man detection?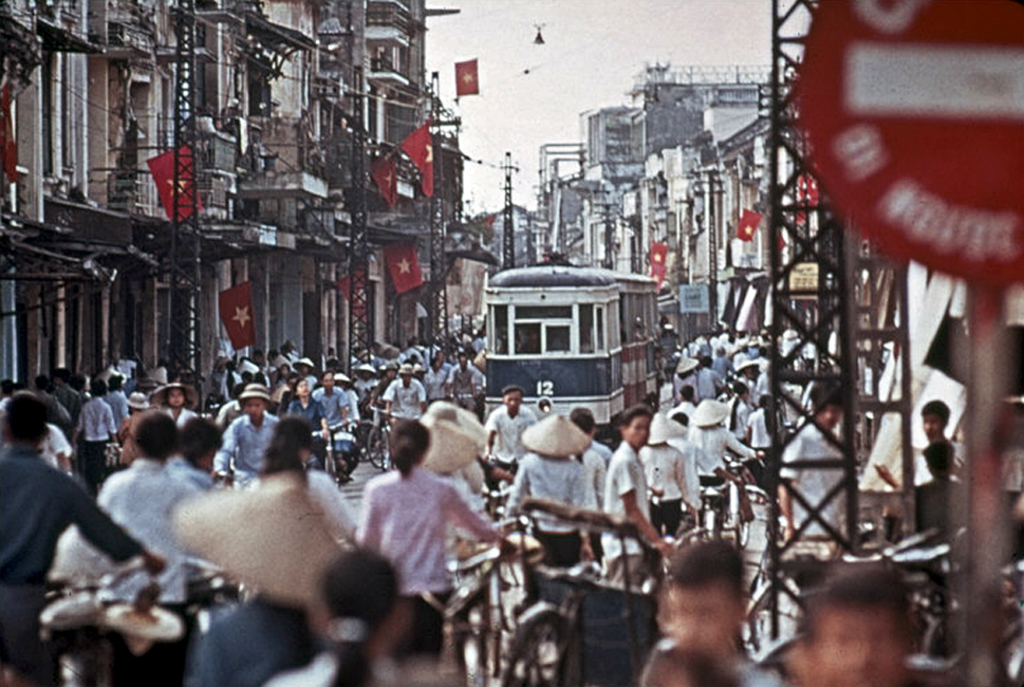
l=632, t=549, r=798, b=686
